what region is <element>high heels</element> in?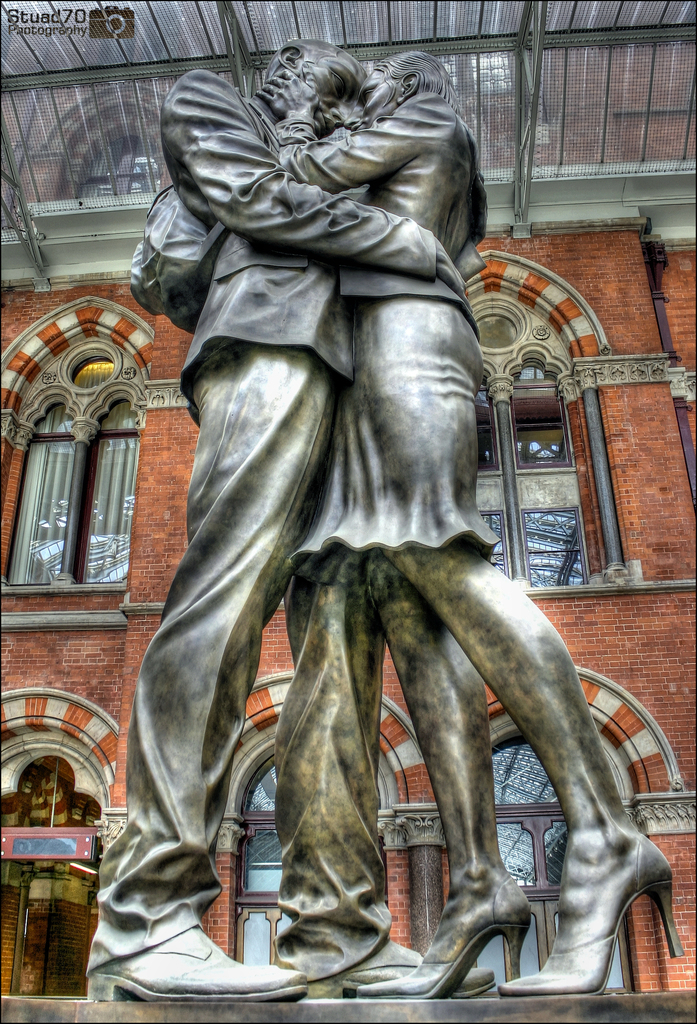
bbox(496, 833, 680, 993).
